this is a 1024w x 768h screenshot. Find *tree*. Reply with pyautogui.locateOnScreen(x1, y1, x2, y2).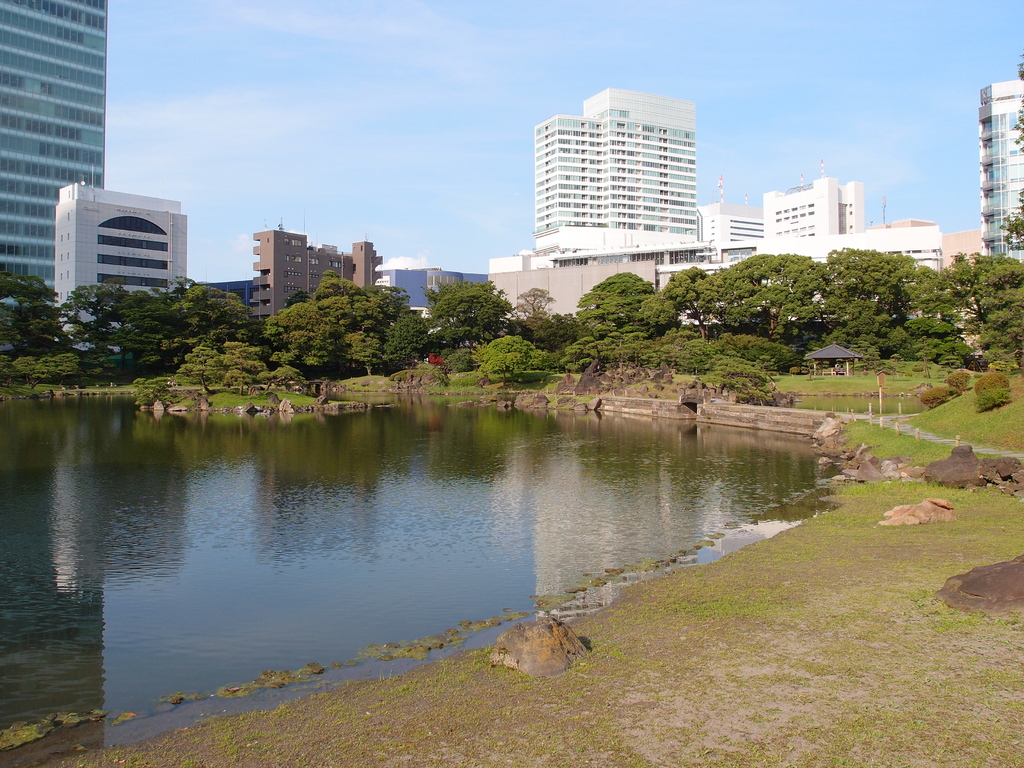
pyautogui.locateOnScreen(959, 248, 1023, 358).
